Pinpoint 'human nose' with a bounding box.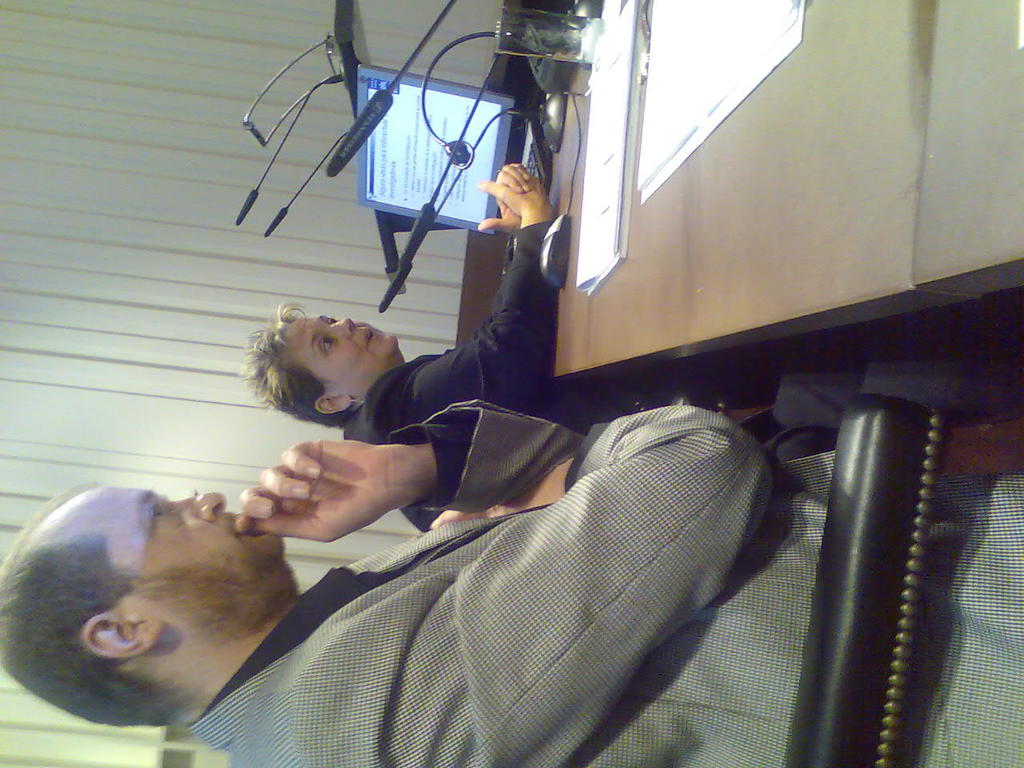
pyautogui.locateOnScreen(326, 311, 359, 343).
